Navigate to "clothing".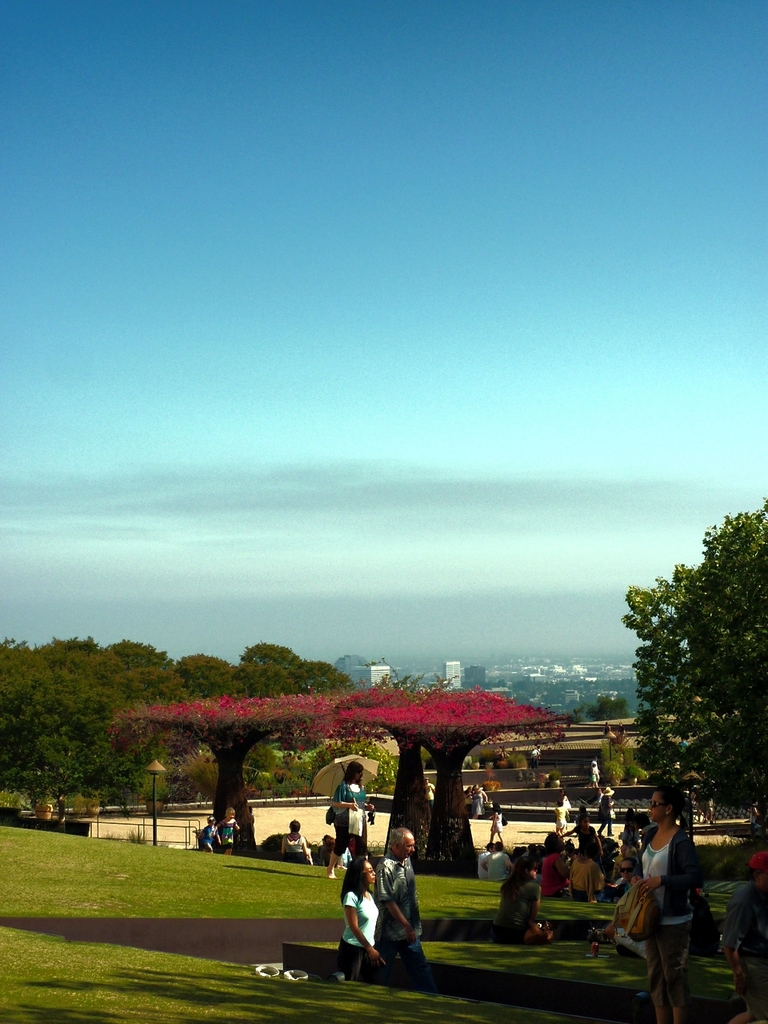
Navigation target: {"x1": 338, "y1": 776, "x2": 357, "y2": 838}.
